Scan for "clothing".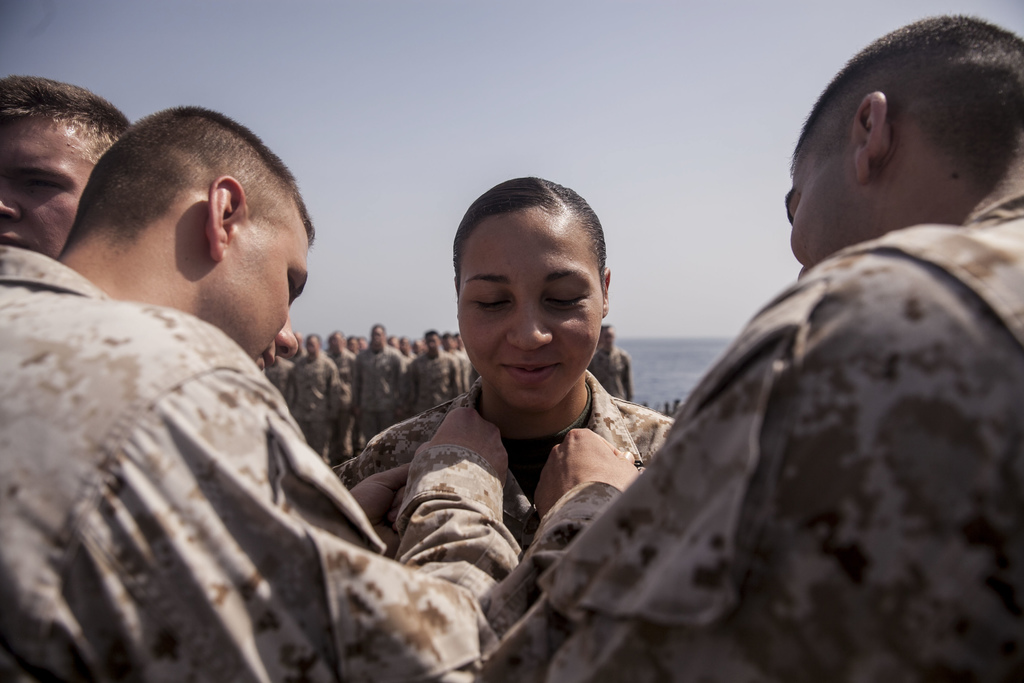
Scan result: 288,343,334,465.
